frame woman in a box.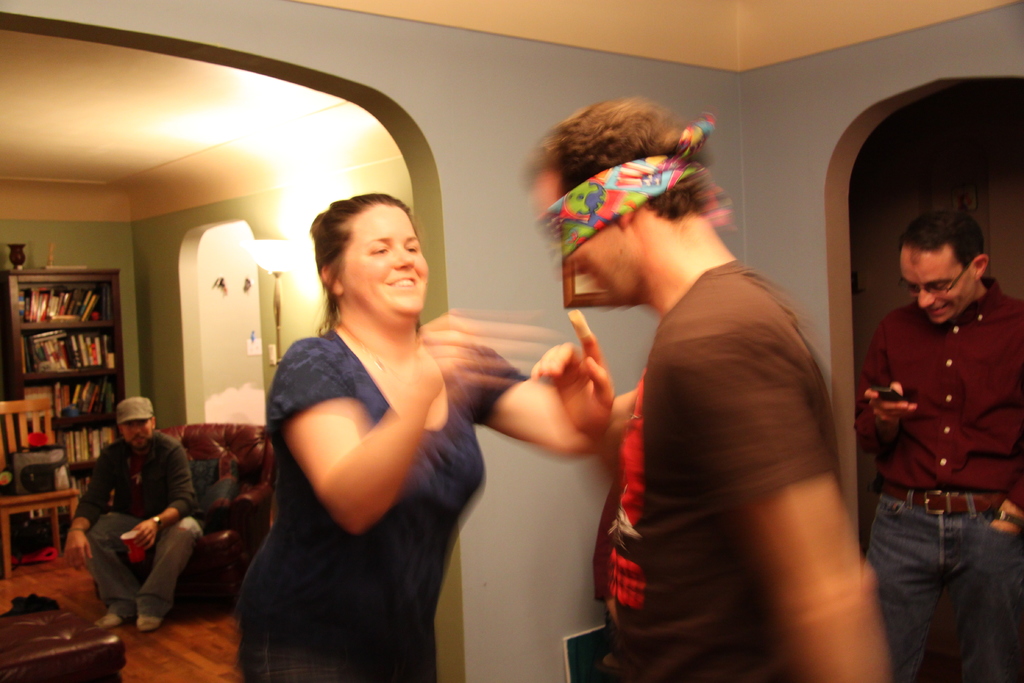
[x1=195, y1=154, x2=554, y2=654].
